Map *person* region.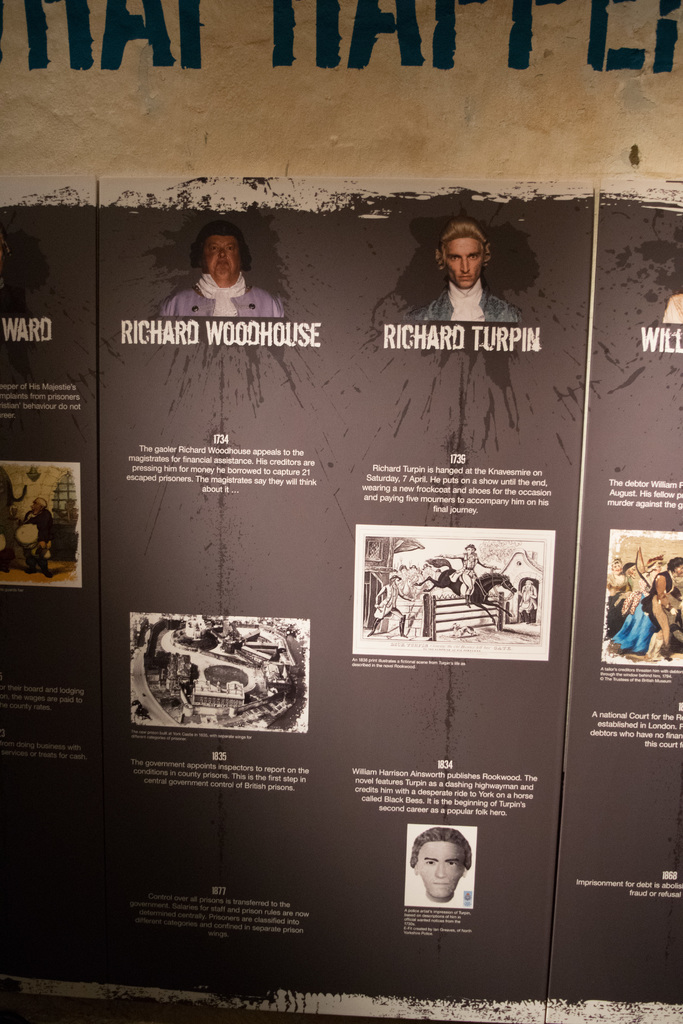
Mapped to (404,829,474,909).
